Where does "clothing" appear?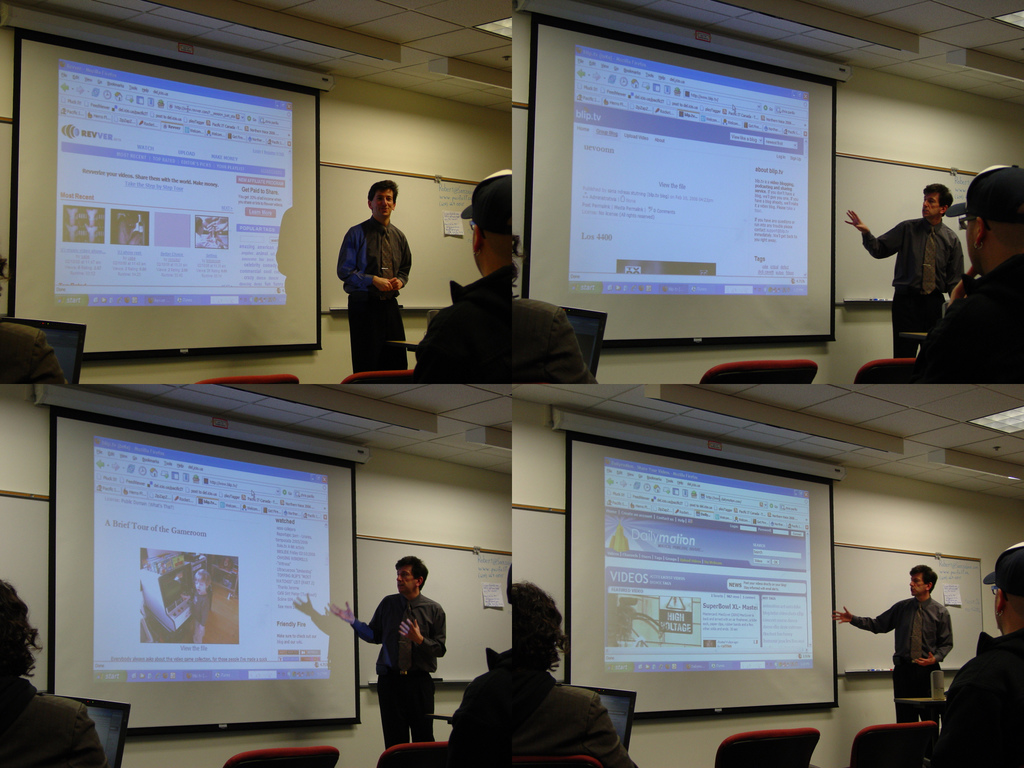
Appears at pyautogui.locateOnScreen(850, 597, 954, 729).
